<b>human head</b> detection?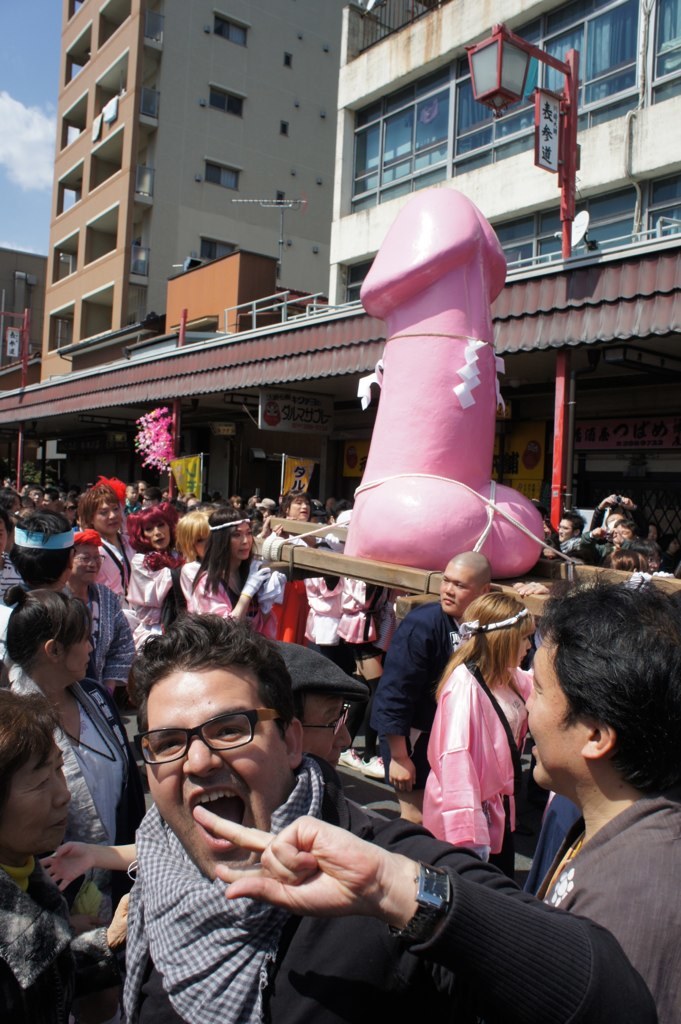
bbox=[138, 508, 175, 546]
